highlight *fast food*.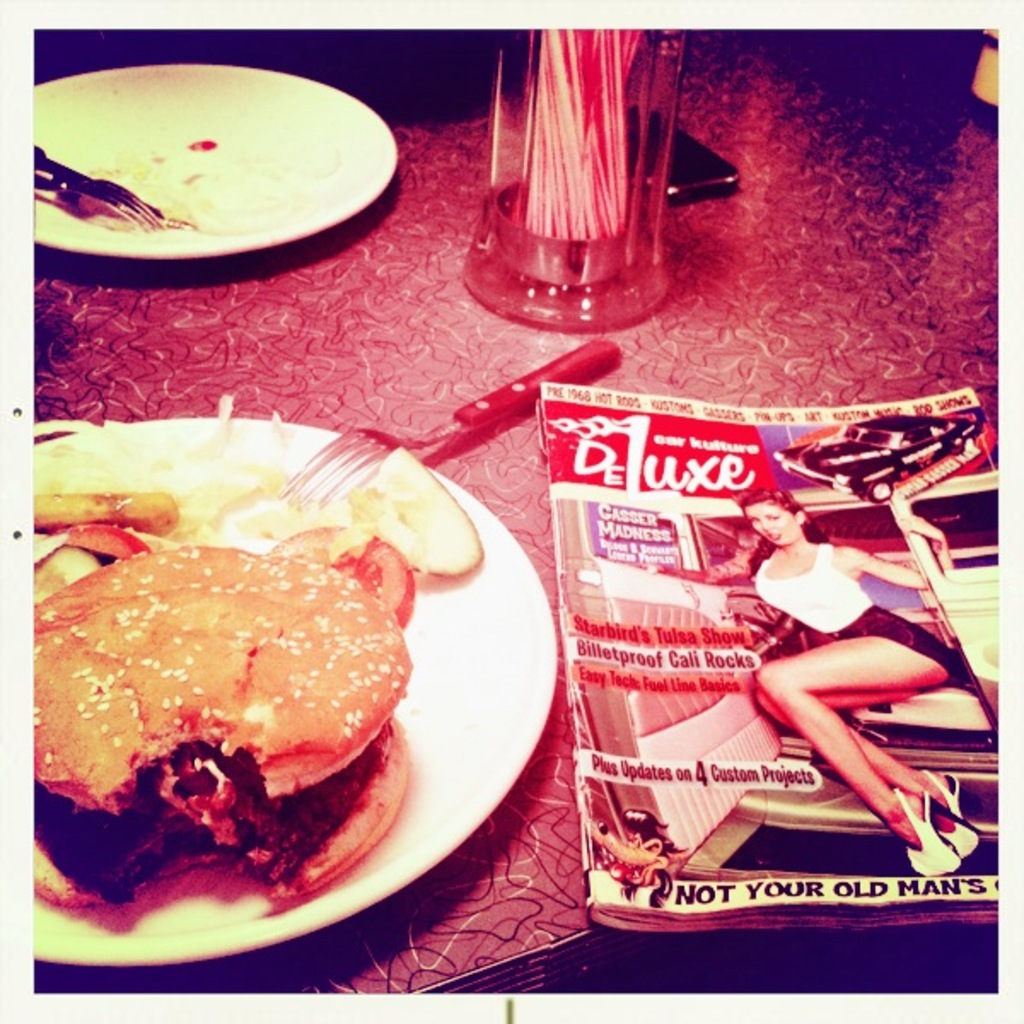
Highlighted region: [left=32, top=483, right=415, bottom=930].
